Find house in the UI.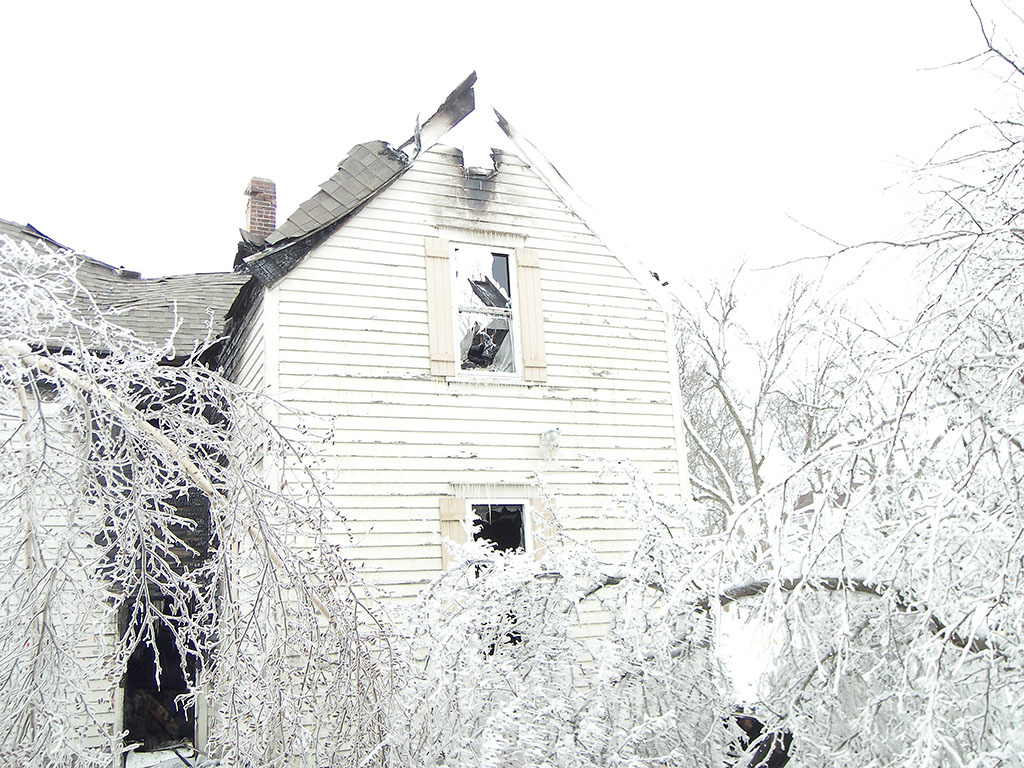
UI element at 0:73:709:767.
